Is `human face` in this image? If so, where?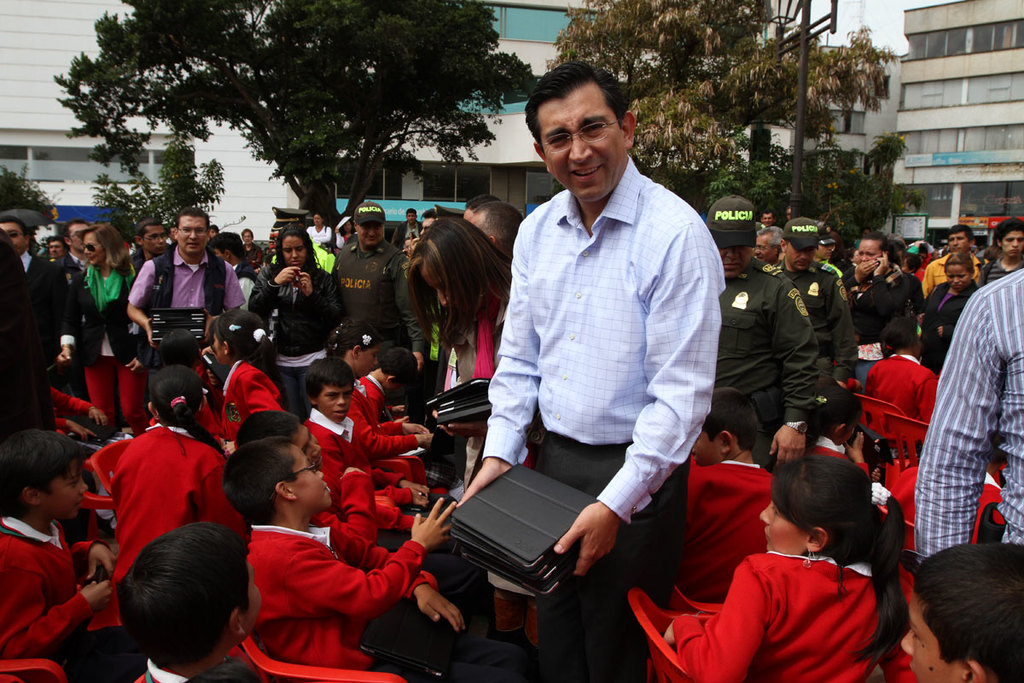
Yes, at box(355, 344, 376, 371).
